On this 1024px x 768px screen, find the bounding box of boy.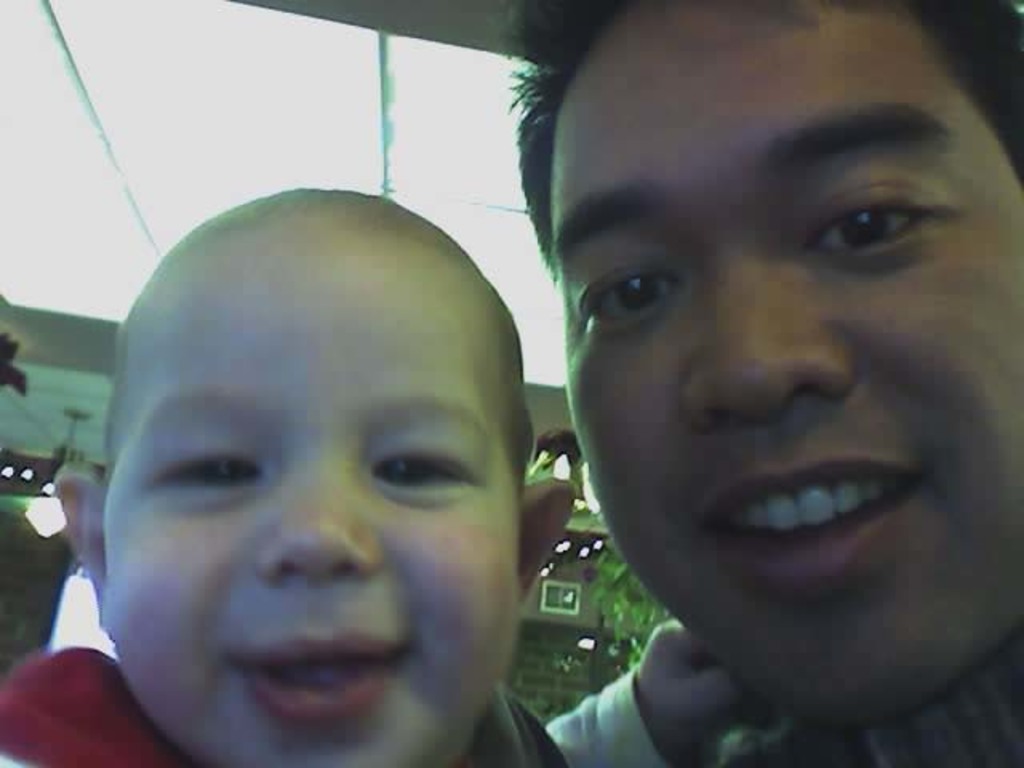
Bounding box: box=[0, 189, 677, 767].
